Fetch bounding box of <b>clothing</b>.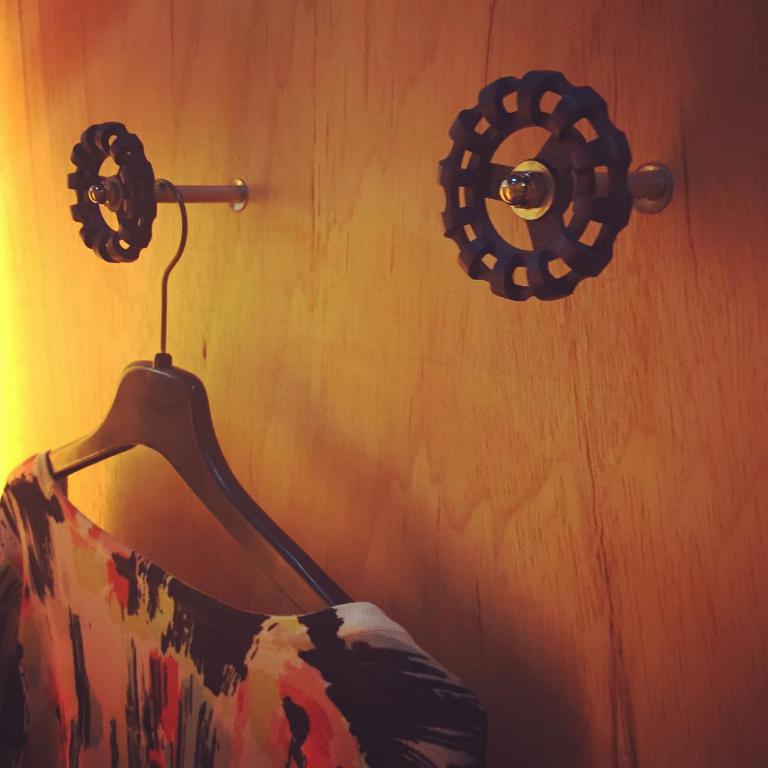
Bbox: [0, 457, 489, 767].
